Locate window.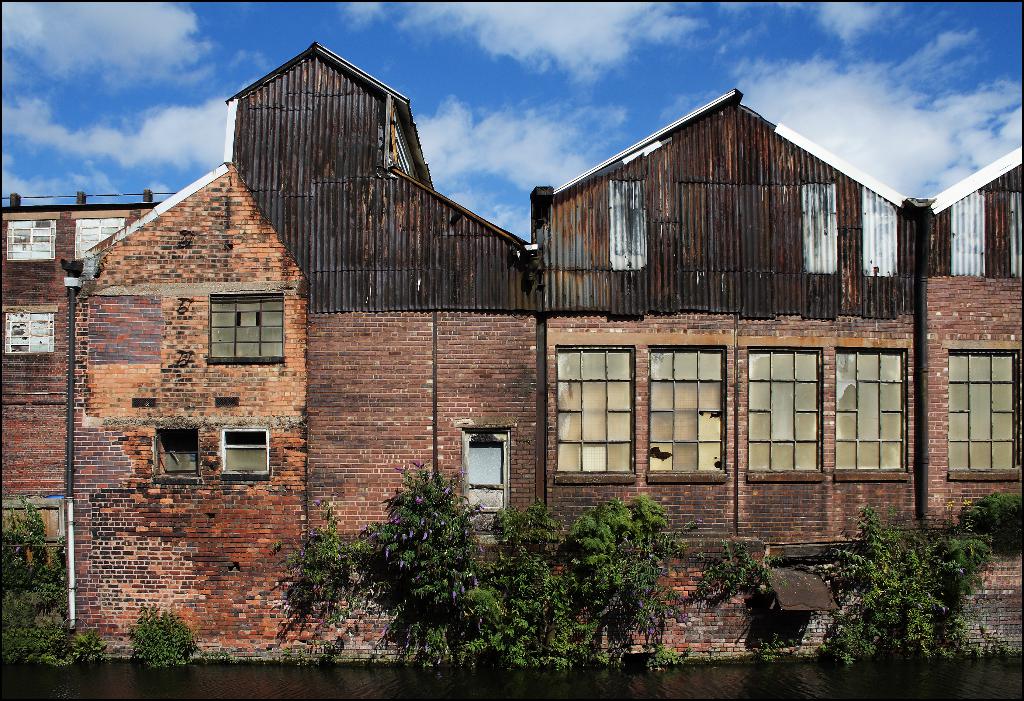
Bounding box: select_region(947, 341, 1023, 479).
